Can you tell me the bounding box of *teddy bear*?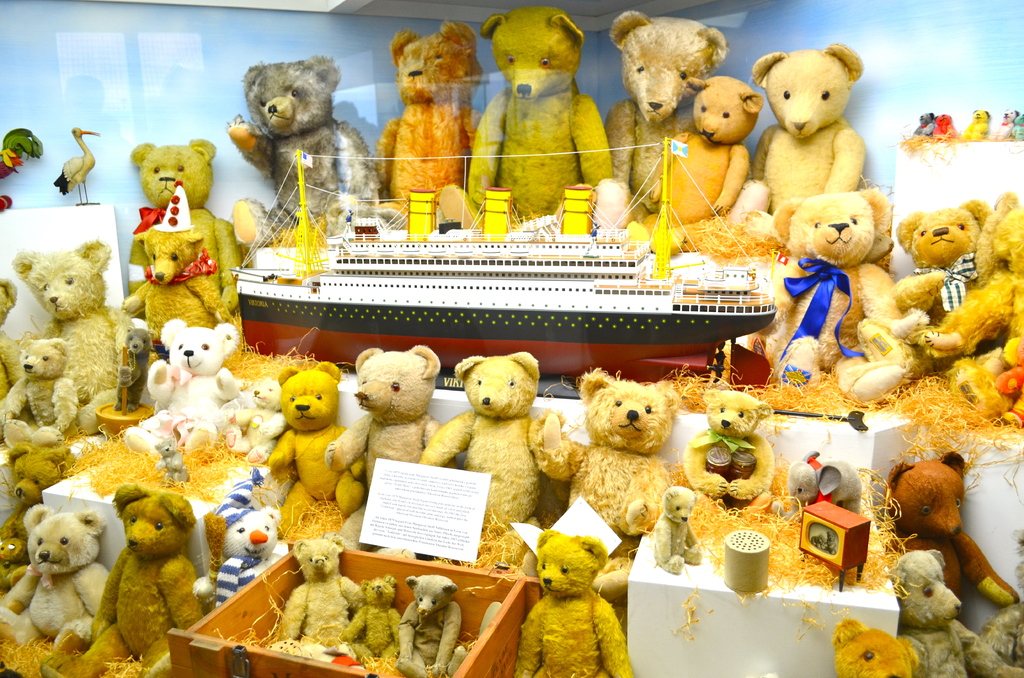
{"x1": 226, "y1": 51, "x2": 374, "y2": 246}.
